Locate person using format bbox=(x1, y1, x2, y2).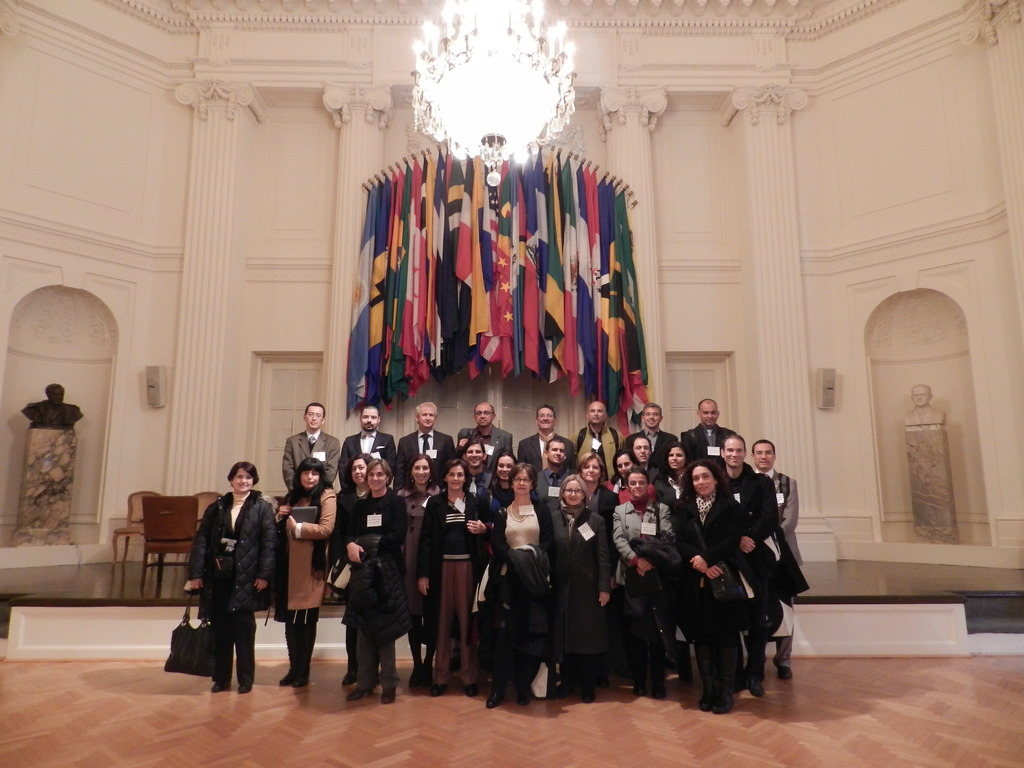
bbox=(344, 458, 413, 704).
